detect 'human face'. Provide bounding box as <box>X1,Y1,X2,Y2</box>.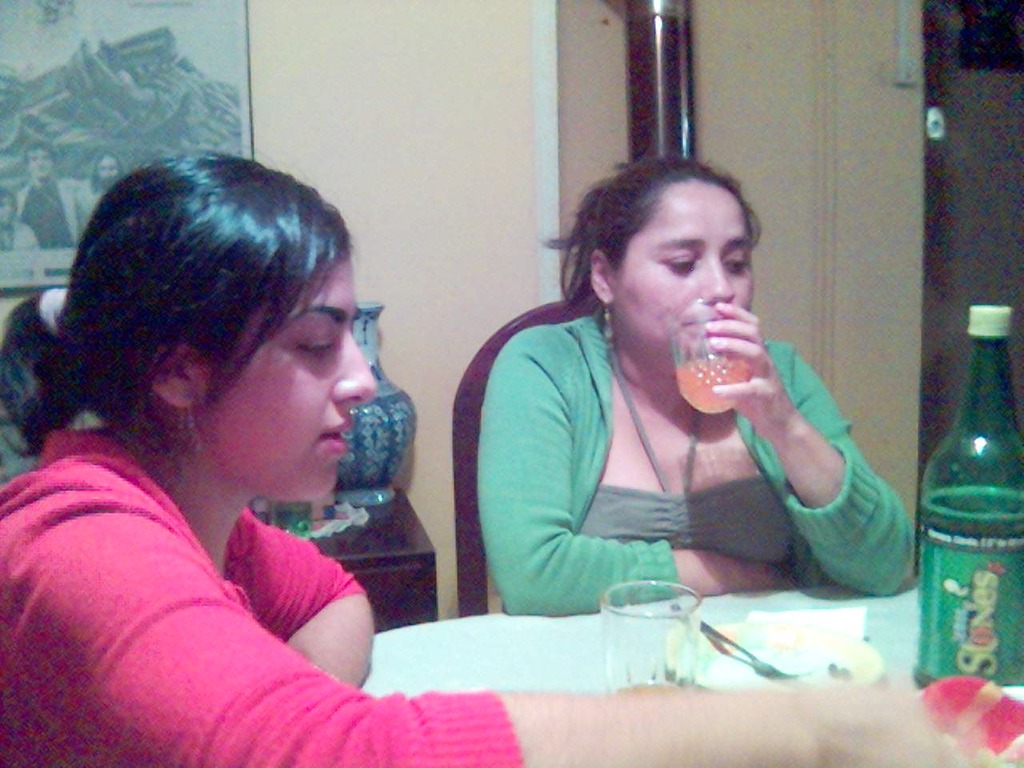
<box>186,244,378,502</box>.
